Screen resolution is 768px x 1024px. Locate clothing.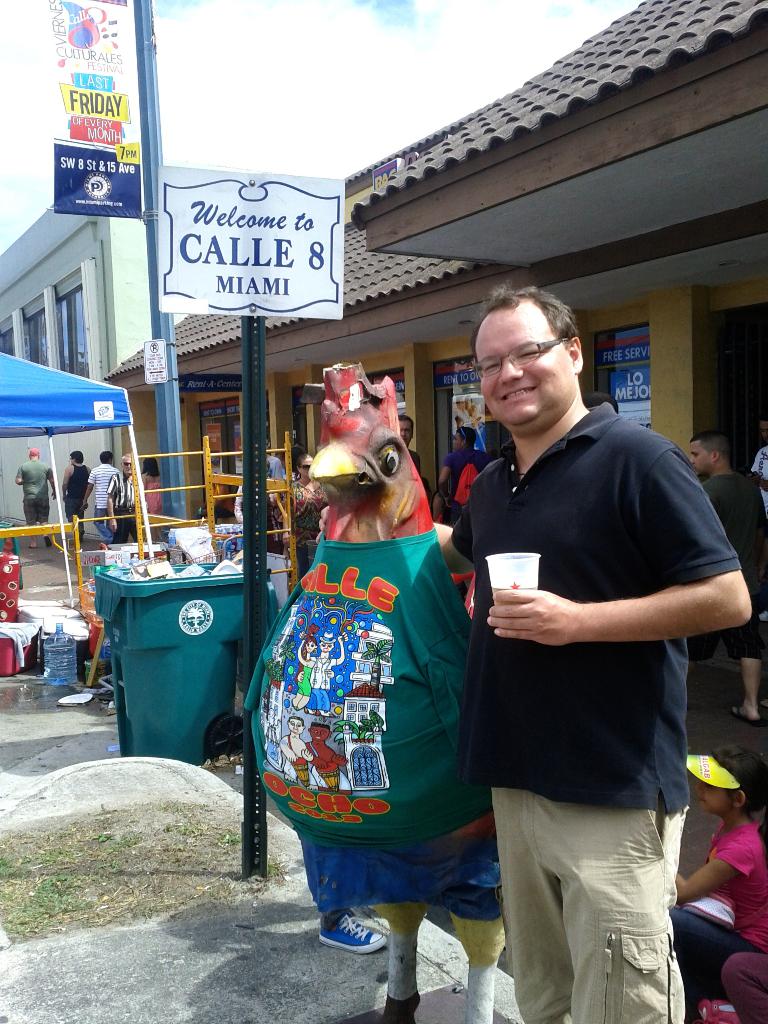
[x1=456, y1=405, x2=737, y2=1023].
